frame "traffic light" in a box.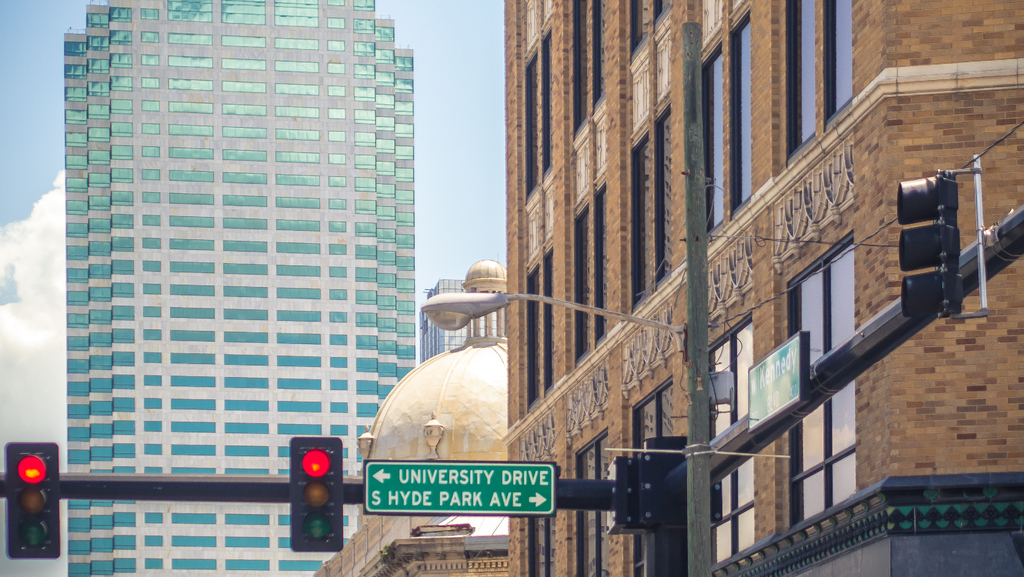
{"left": 895, "top": 167, "right": 965, "bottom": 320}.
